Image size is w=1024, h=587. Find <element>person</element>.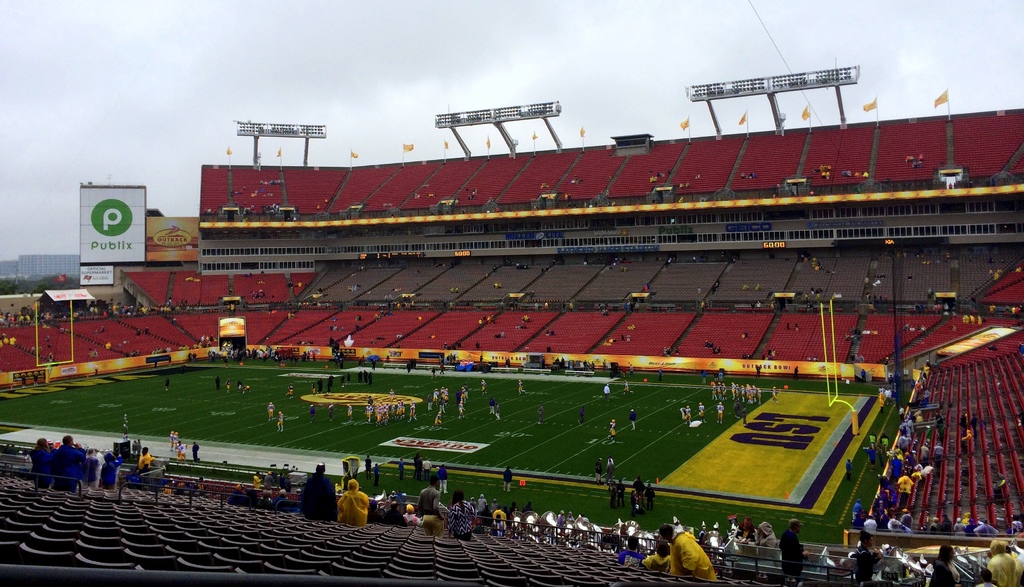
x1=366, y1=371, x2=367, y2=381.
